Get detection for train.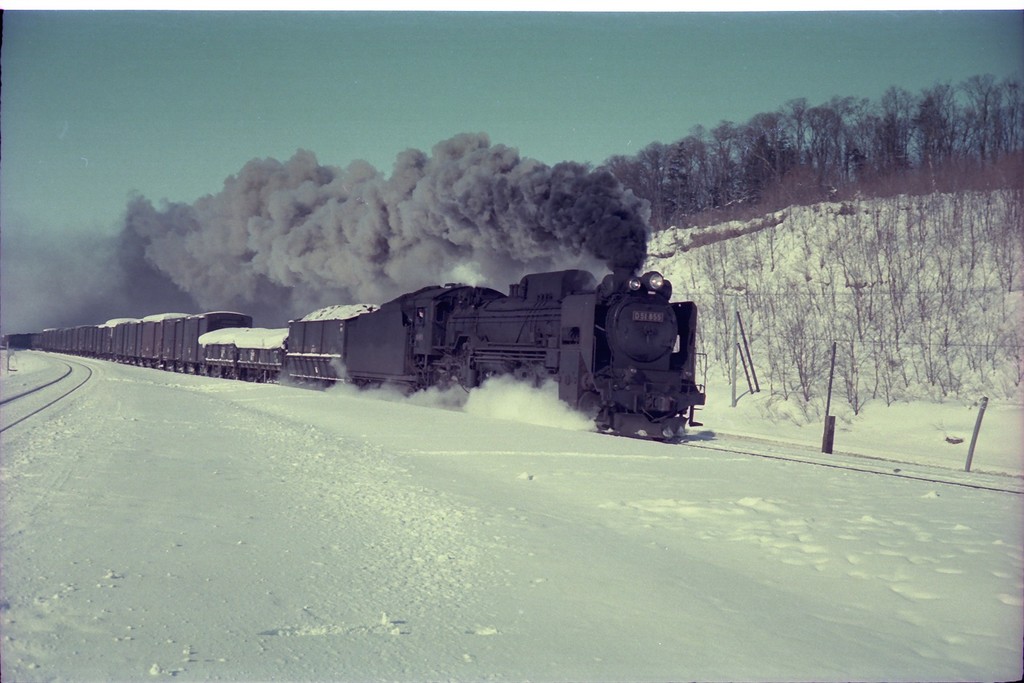
Detection: box=[0, 267, 705, 445].
